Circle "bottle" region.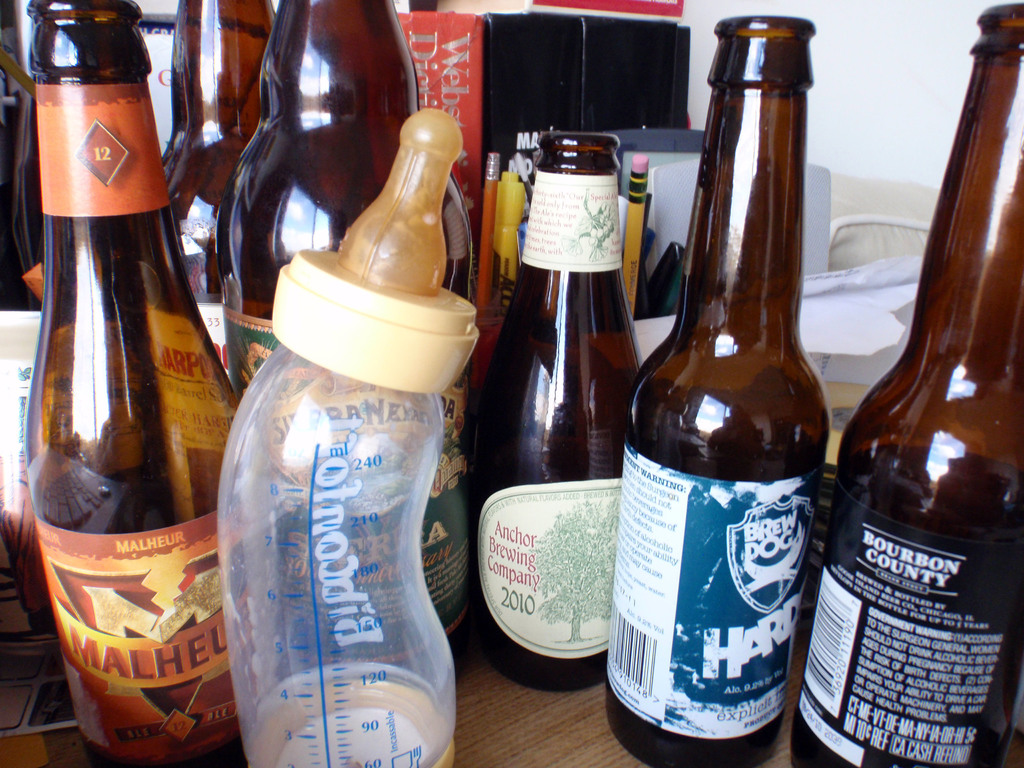
Region: (19, 1, 246, 767).
